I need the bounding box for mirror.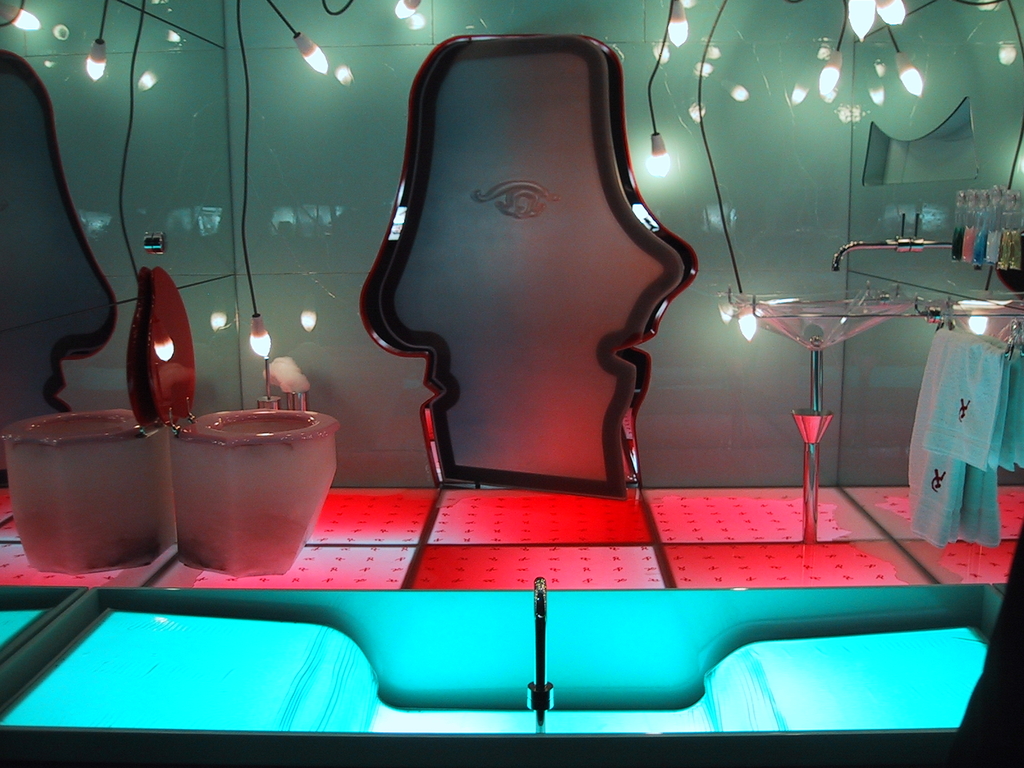
Here it is: box=[837, 0, 1023, 488].
